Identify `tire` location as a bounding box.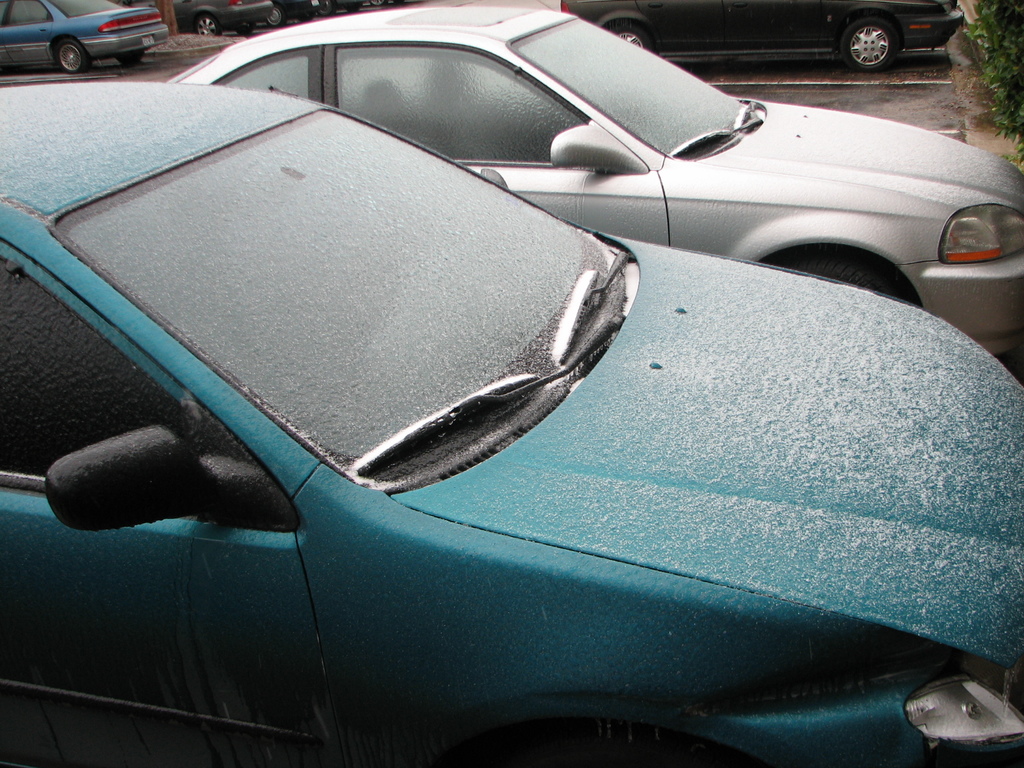
(196,13,212,38).
